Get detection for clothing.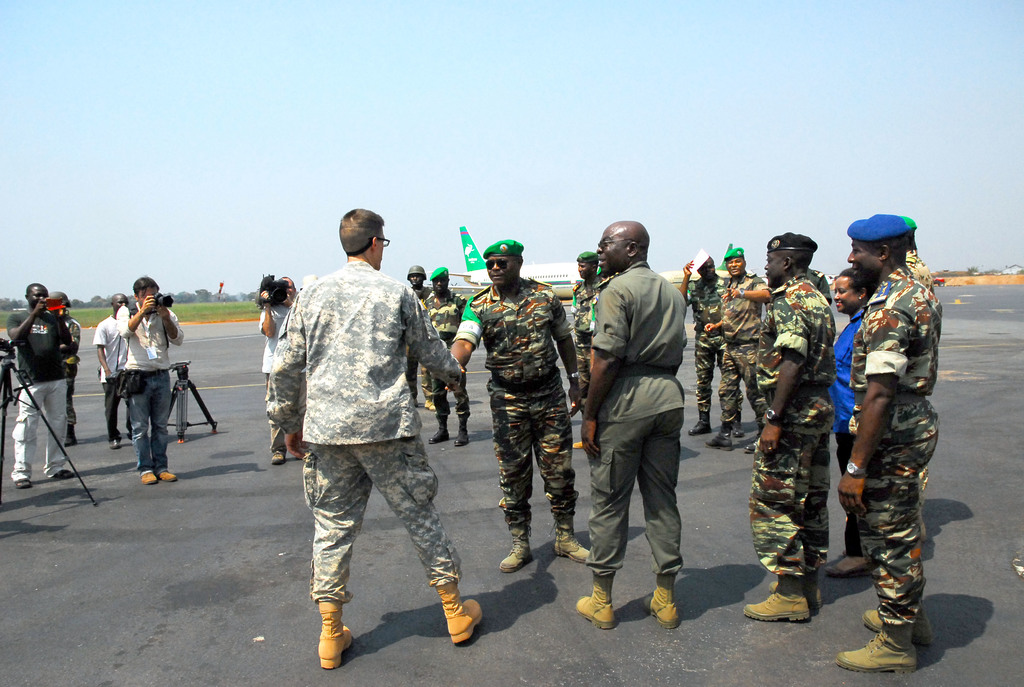
Detection: bbox(278, 261, 458, 604).
